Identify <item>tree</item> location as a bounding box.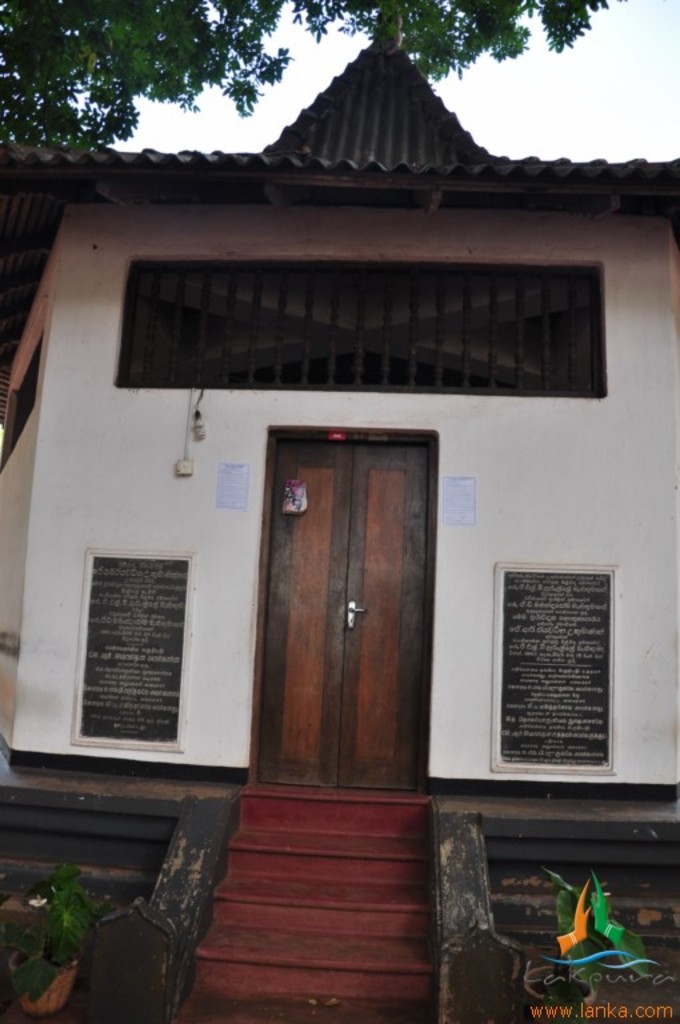
{"left": 0, "top": 0, "right": 619, "bottom": 152}.
